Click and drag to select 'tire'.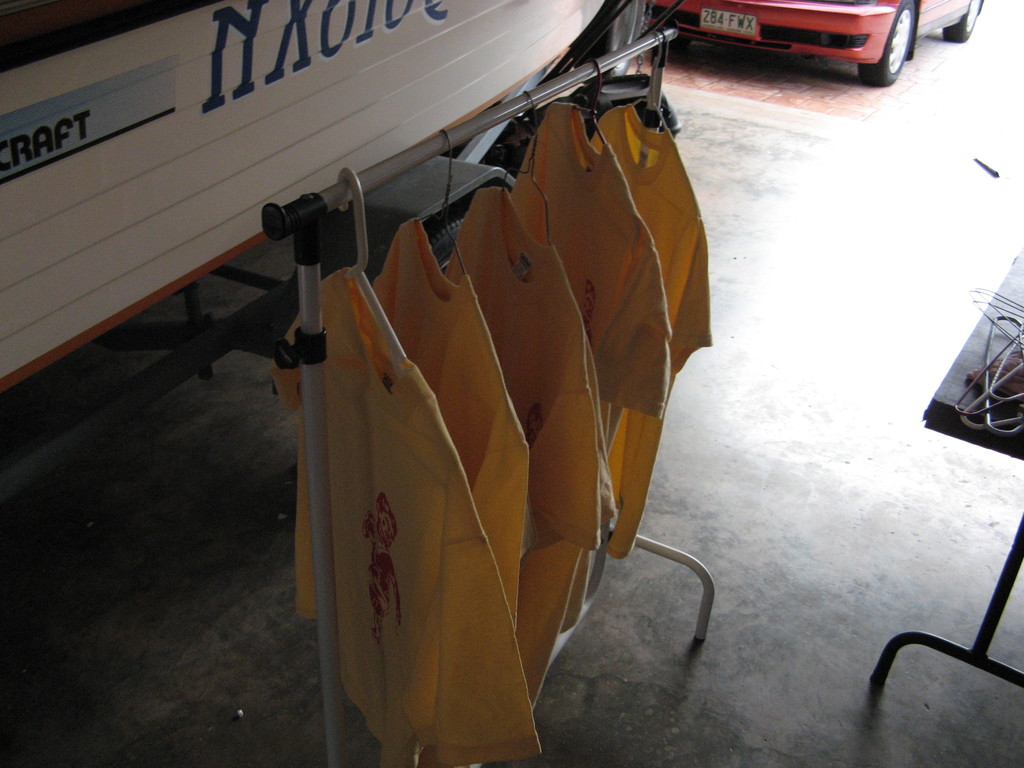
Selection: 944,0,980,41.
